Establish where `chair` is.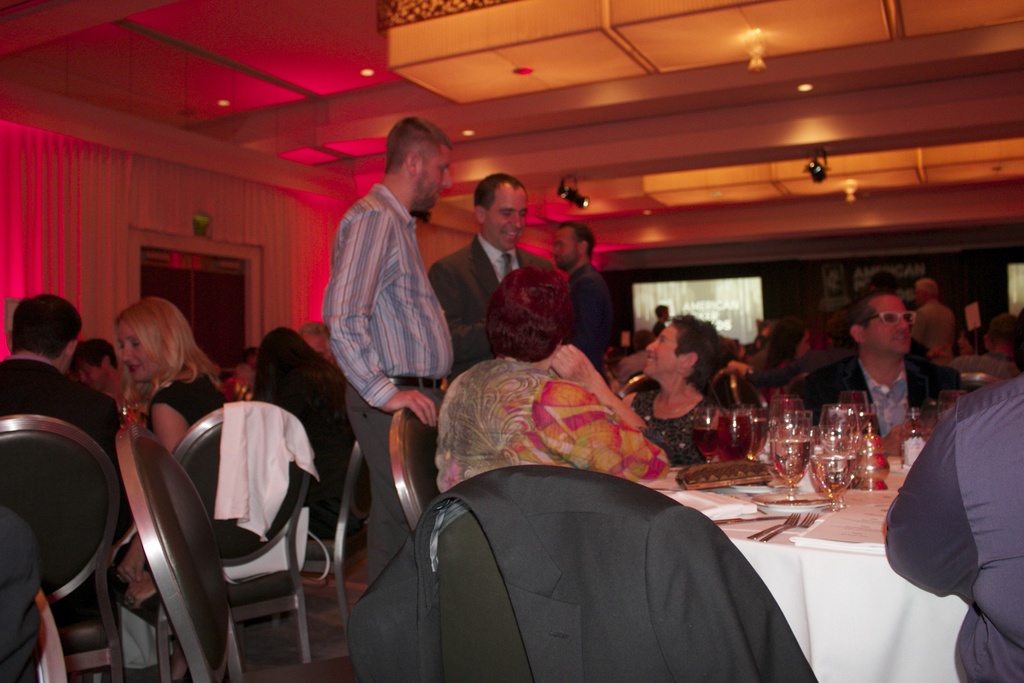
Established at l=616, t=371, r=664, b=399.
